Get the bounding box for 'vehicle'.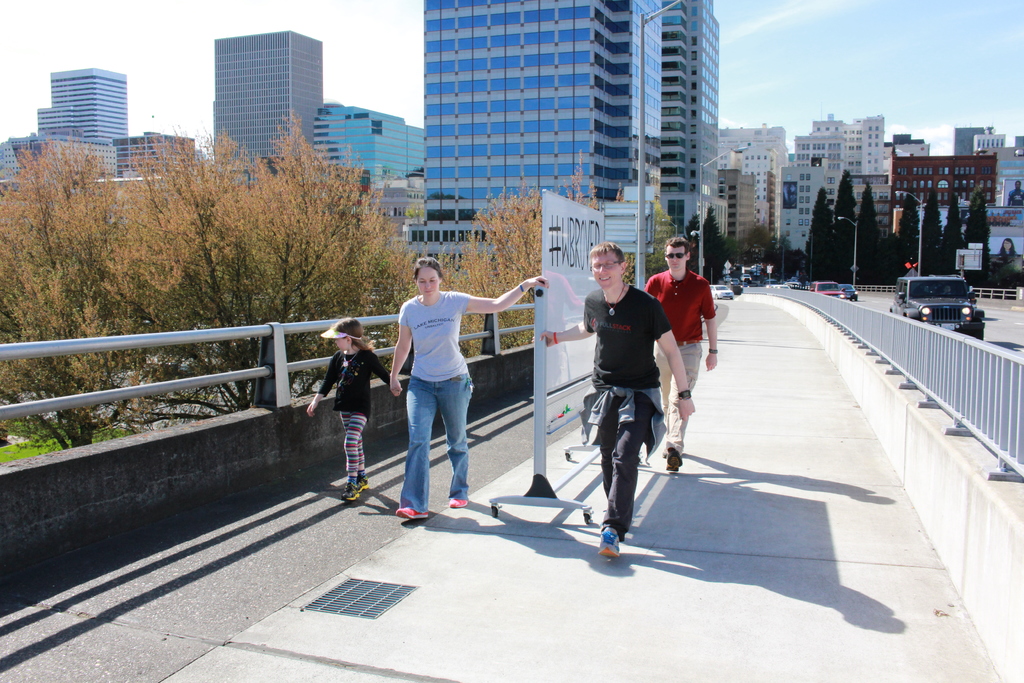
{"left": 808, "top": 279, "right": 846, "bottom": 300}.
